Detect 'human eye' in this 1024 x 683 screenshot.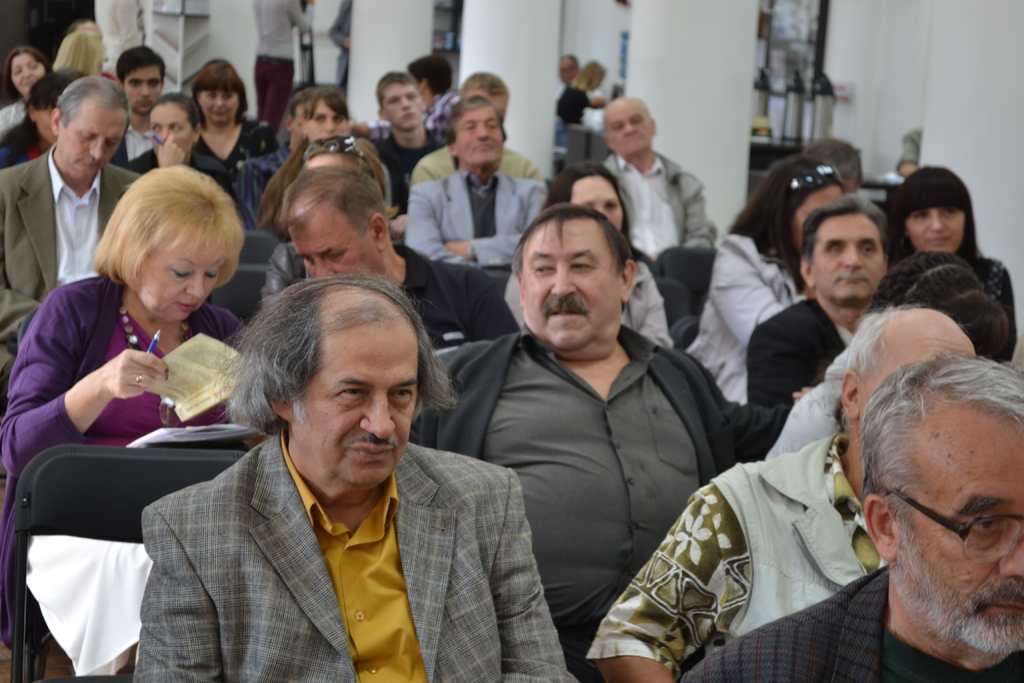
Detection: 607, 200, 616, 208.
